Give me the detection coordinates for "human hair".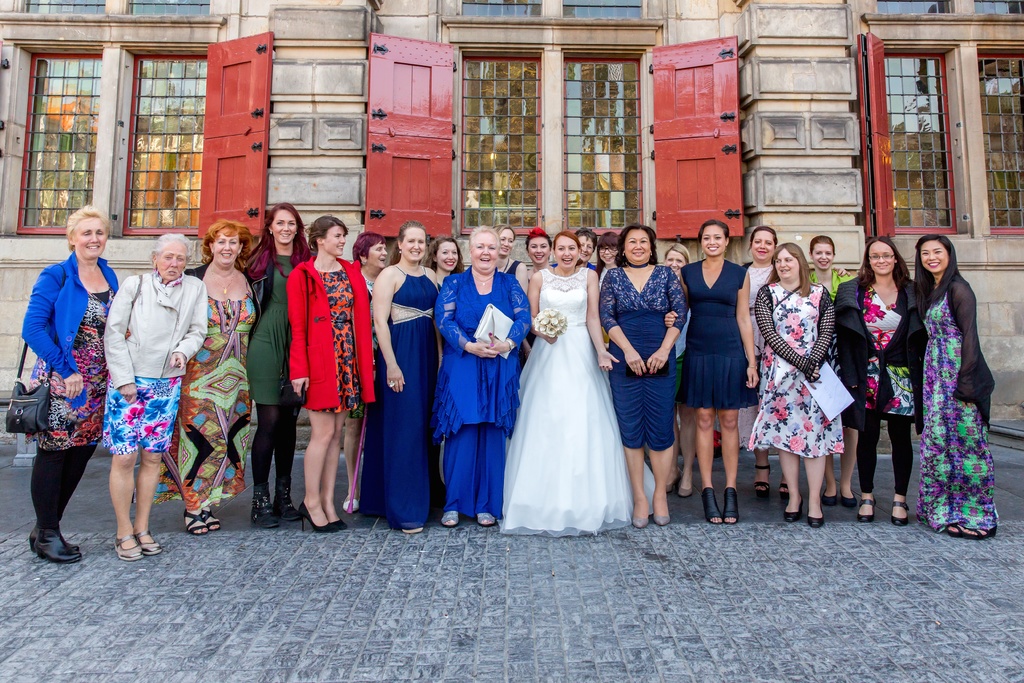
(430,236,464,273).
